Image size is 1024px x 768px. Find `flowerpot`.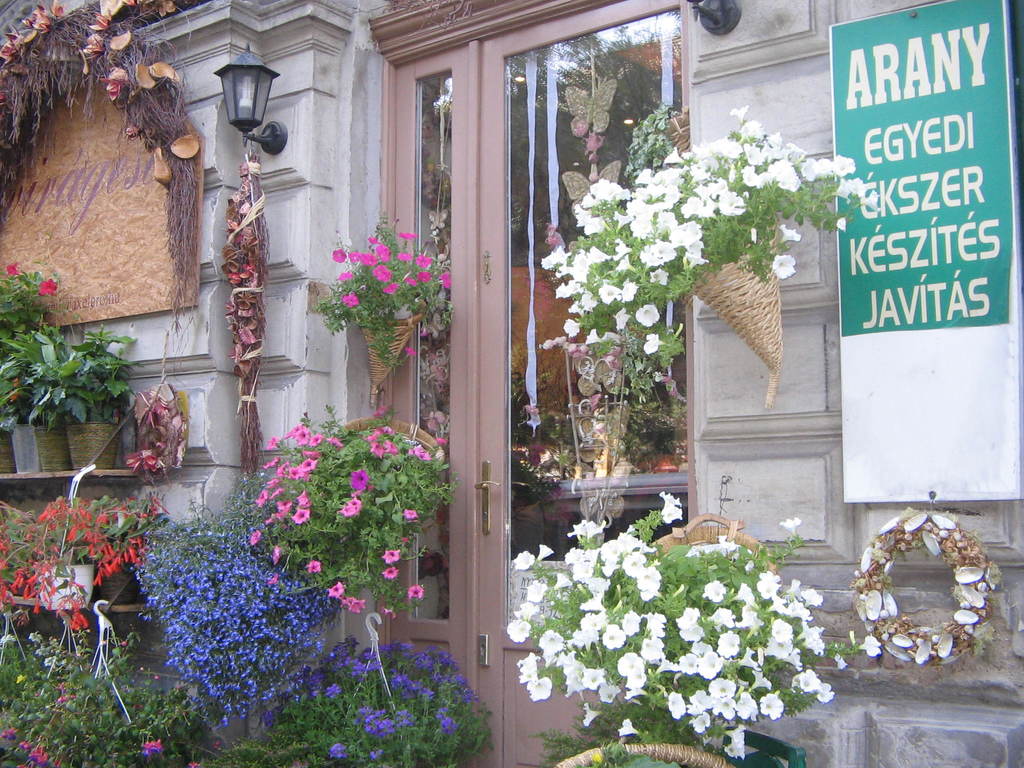
67:420:123:470.
